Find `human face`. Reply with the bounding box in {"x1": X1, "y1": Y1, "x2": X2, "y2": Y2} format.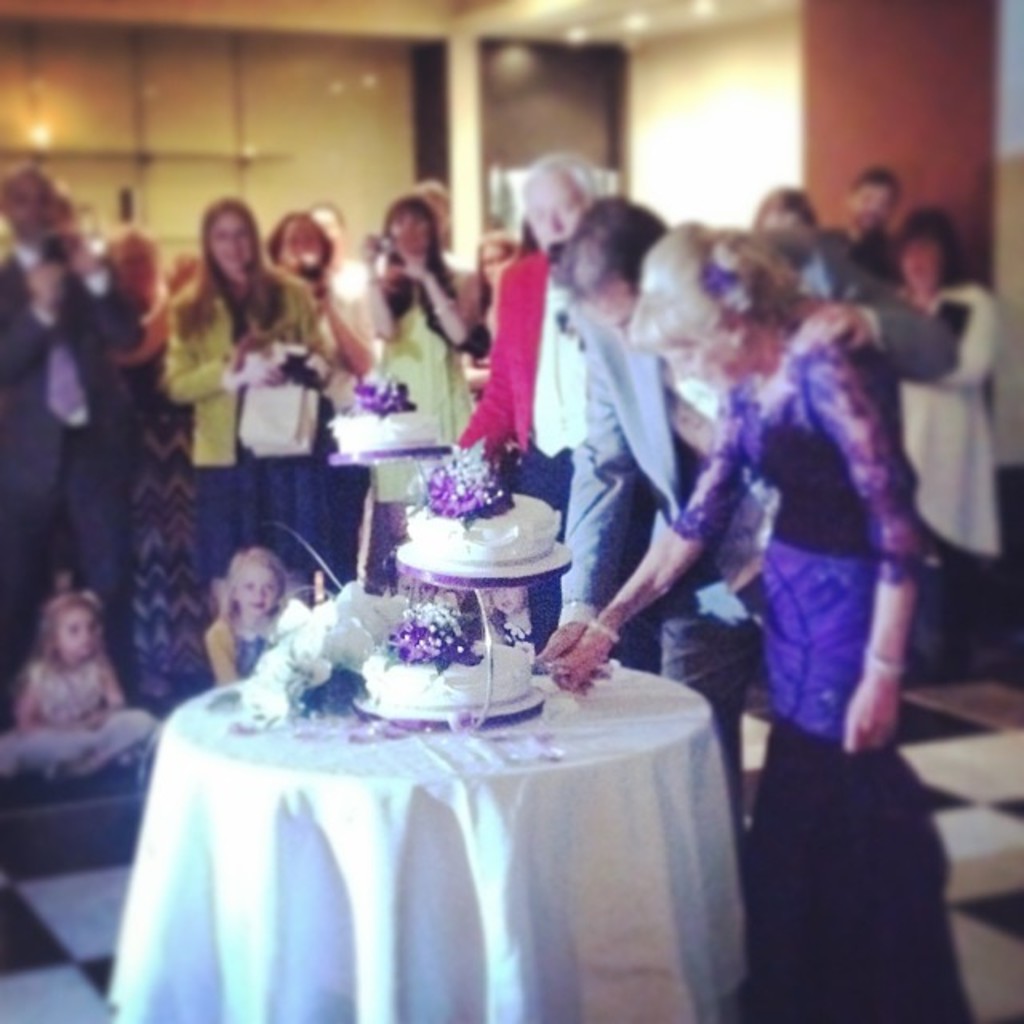
{"x1": 277, "y1": 222, "x2": 326, "y2": 278}.
